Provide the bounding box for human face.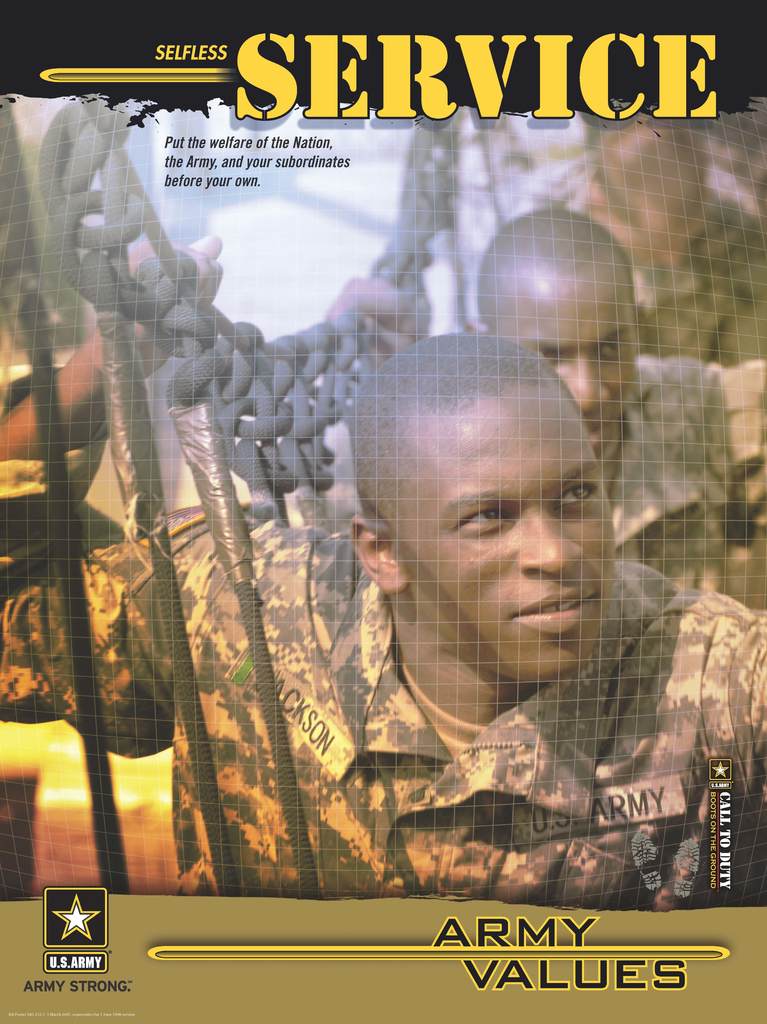
box=[497, 271, 640, 455].
